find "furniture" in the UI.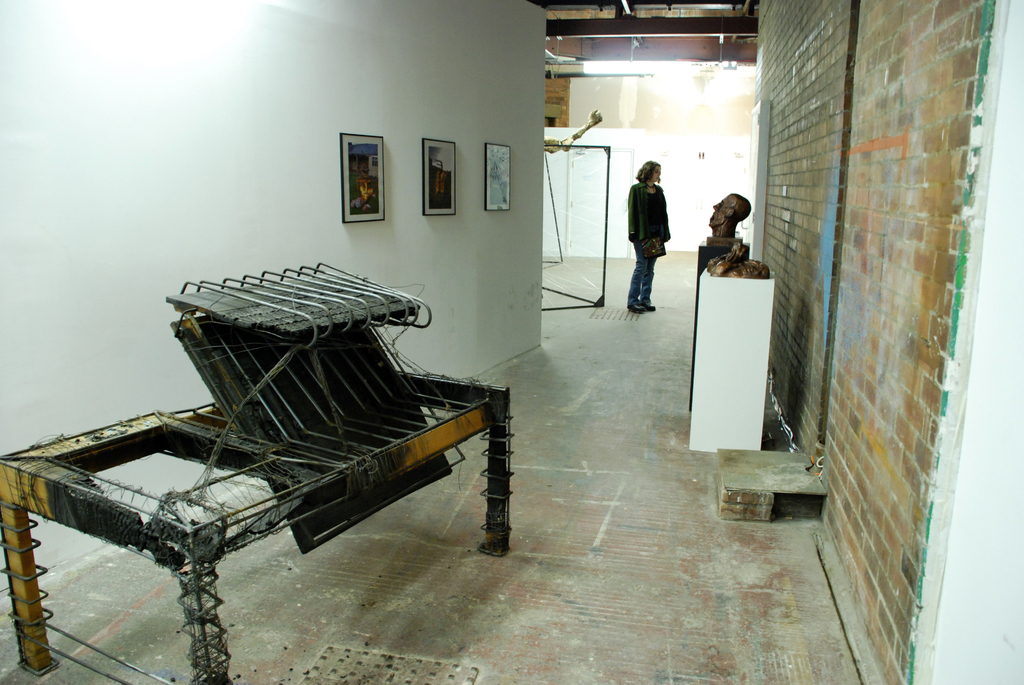
UI element at x1=691 y1=272 x2=775 y2=450.
